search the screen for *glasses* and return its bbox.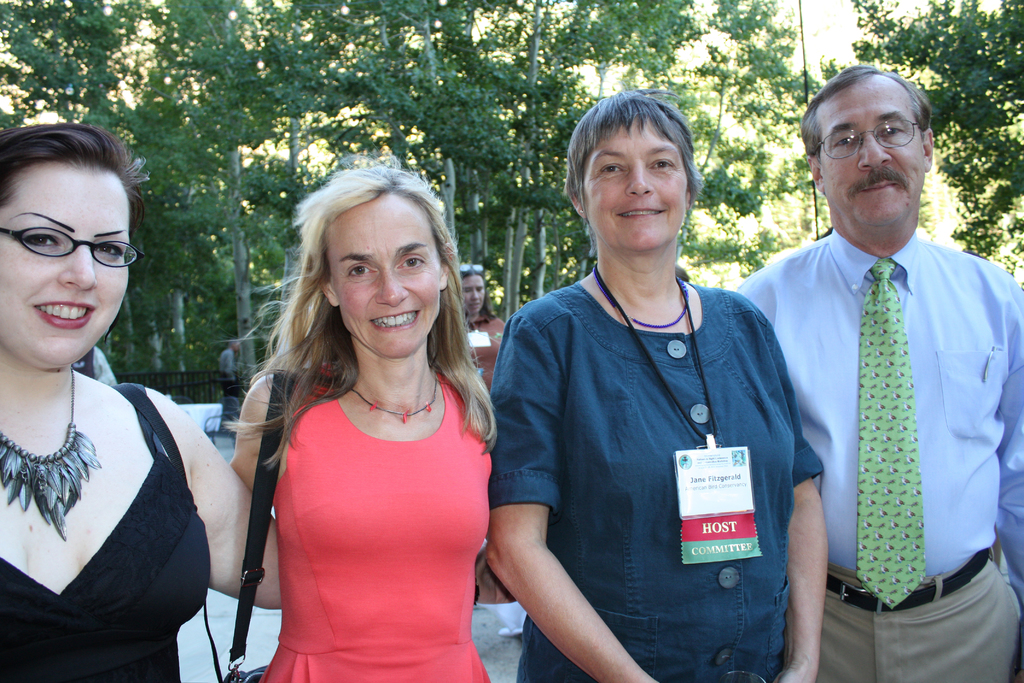
Found: Rect(811, 117, 927, 164).
